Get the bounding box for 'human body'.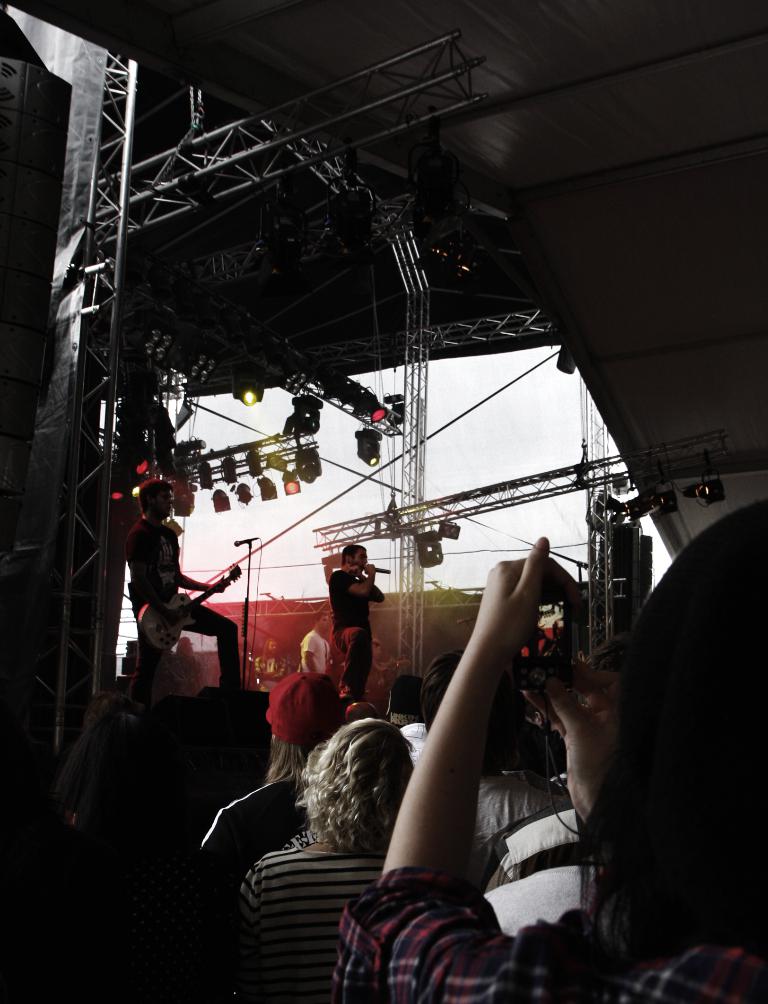
(left=328, top=497, right=767, bottom=1003).
